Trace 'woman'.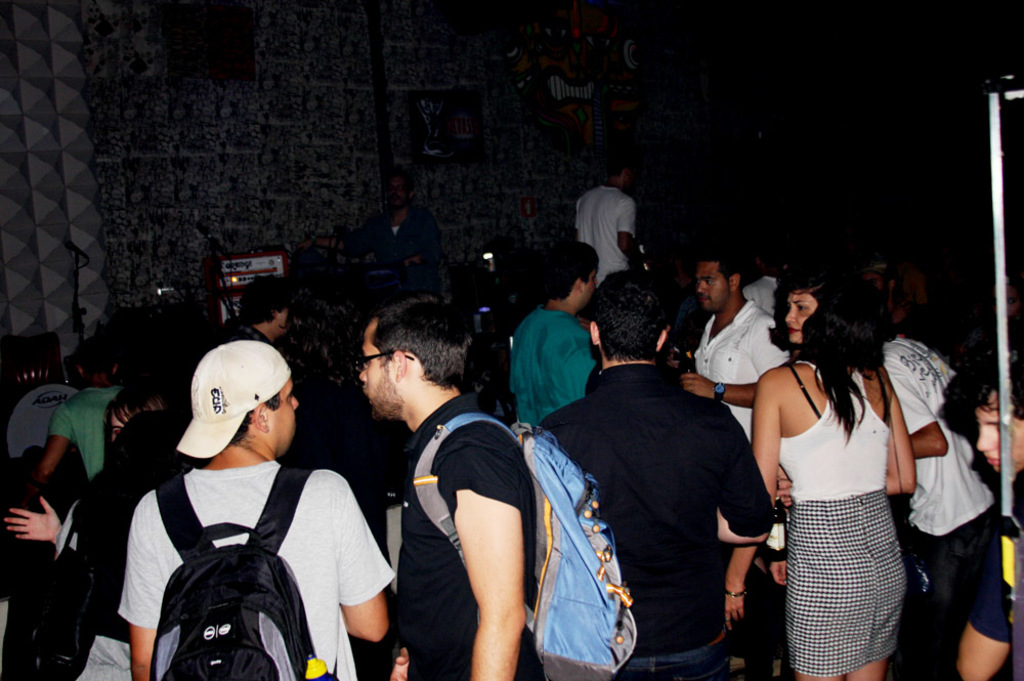
Traced to 750,252,937,680.
